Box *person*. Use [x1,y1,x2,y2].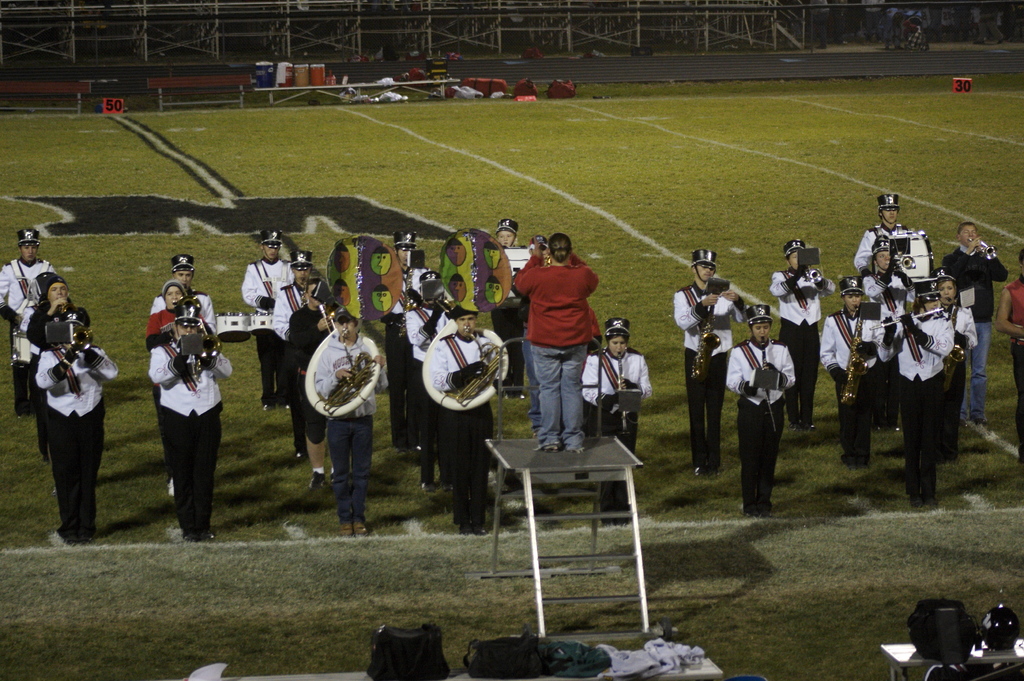
[874,282,955,501].
